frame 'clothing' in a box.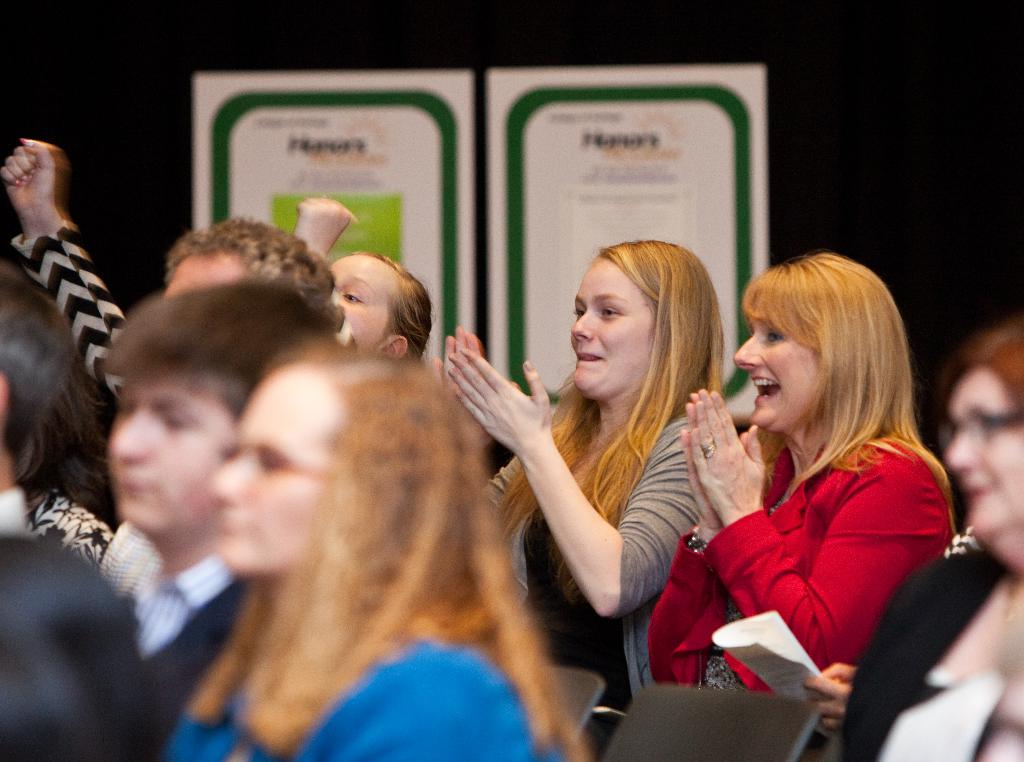
<region>713, 391, 939, 692</region>.
